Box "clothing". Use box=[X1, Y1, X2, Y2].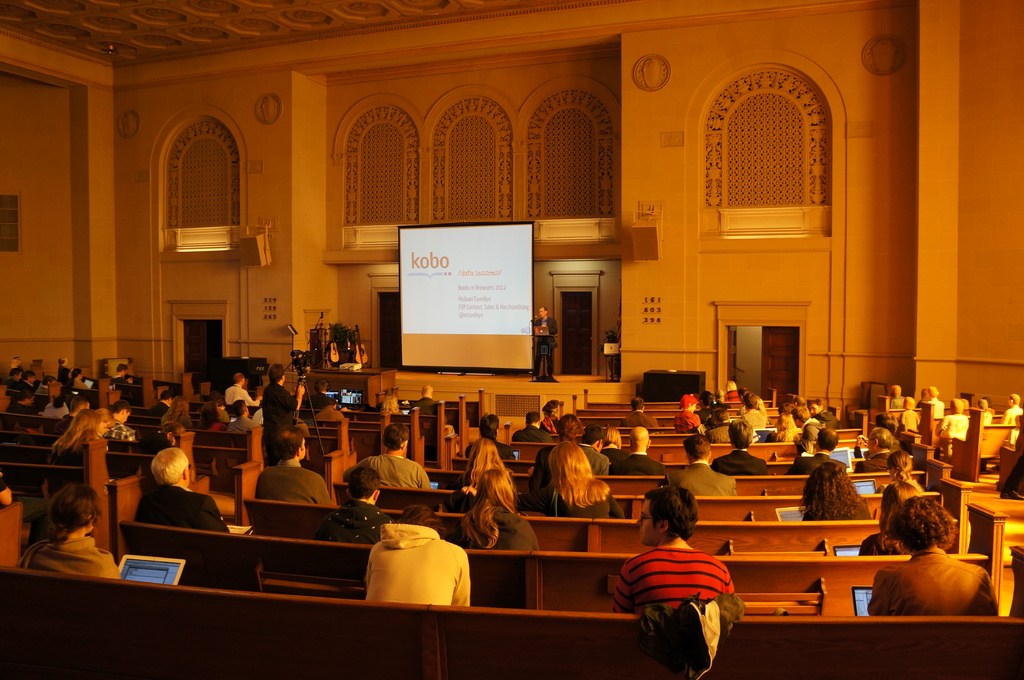
box=[413, 396, 436, 413].
